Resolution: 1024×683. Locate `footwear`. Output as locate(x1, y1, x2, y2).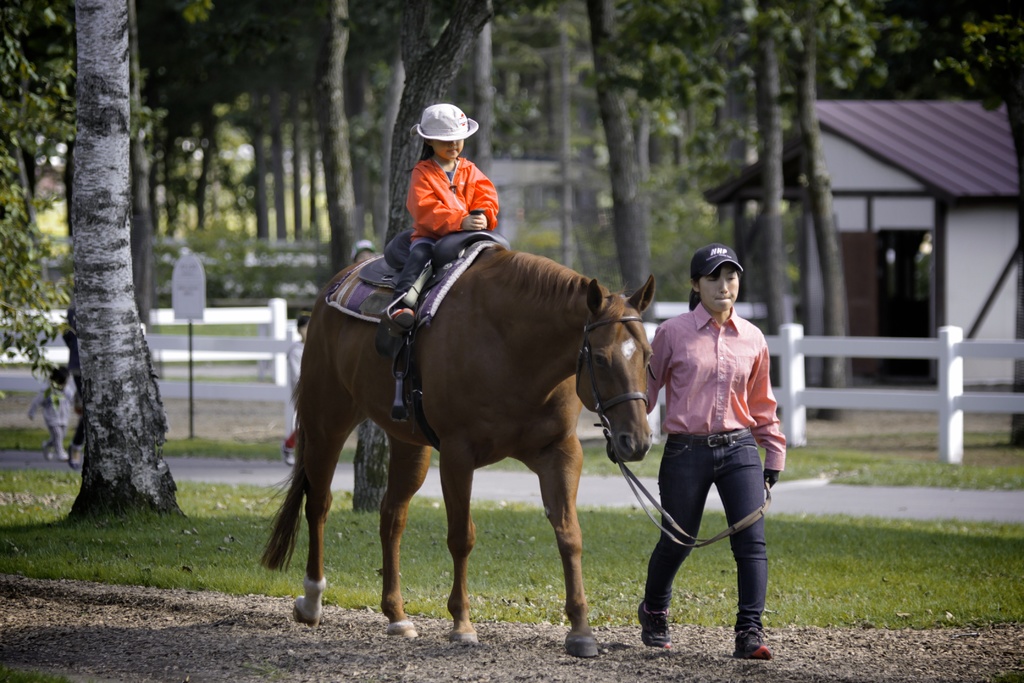
locate(391, 308, 412, 336).
